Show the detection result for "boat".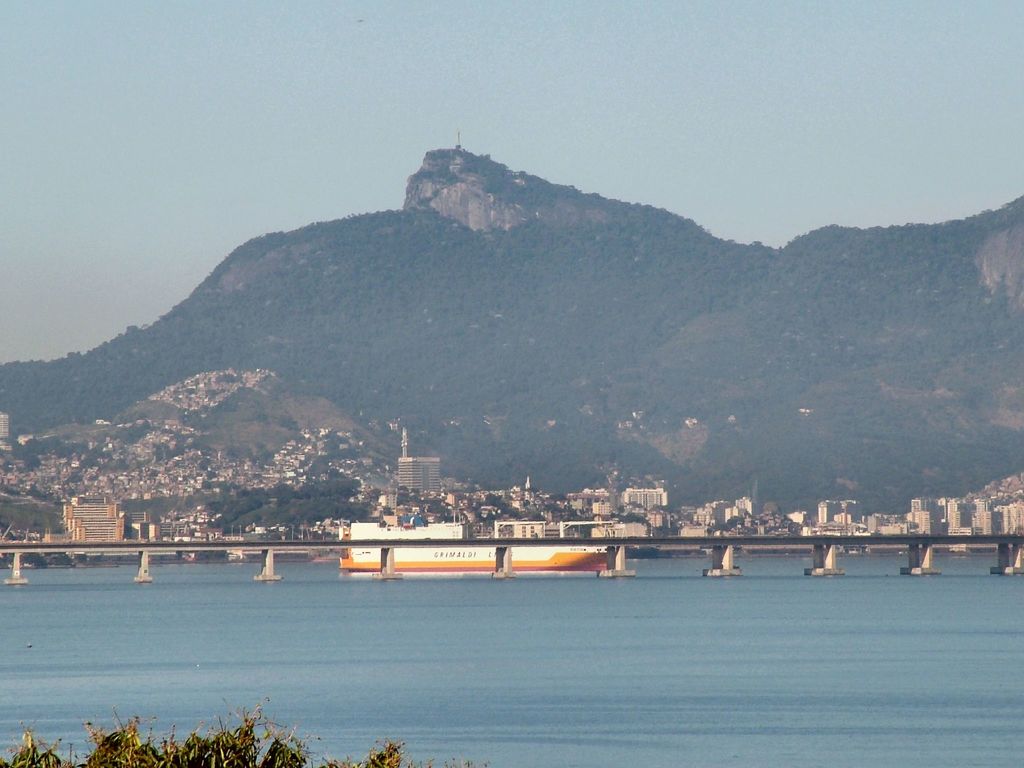
x1=321, y1=506, x2=671, y2=575.
